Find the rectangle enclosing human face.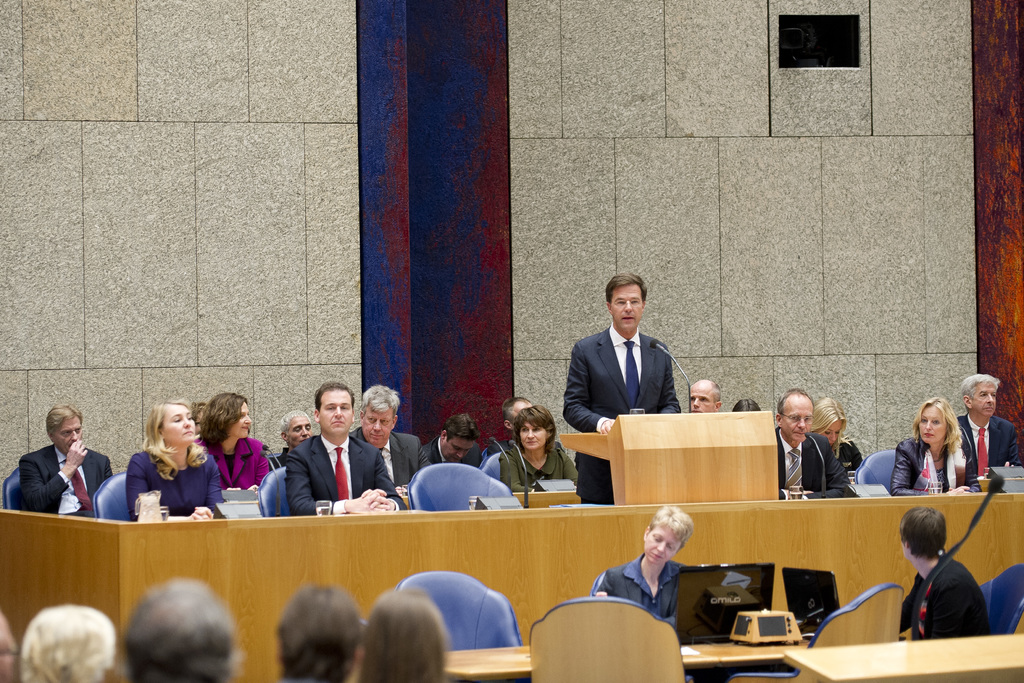
left=440, top=430, right=479, bottom=465.
